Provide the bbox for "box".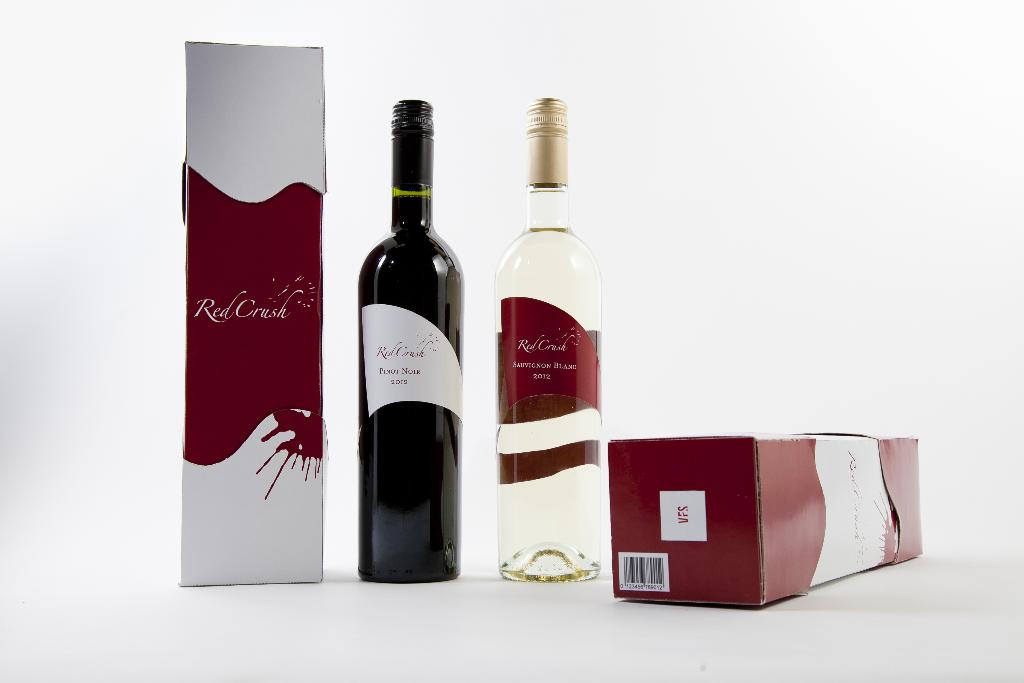
Rect(174, 37, 326, 582).
